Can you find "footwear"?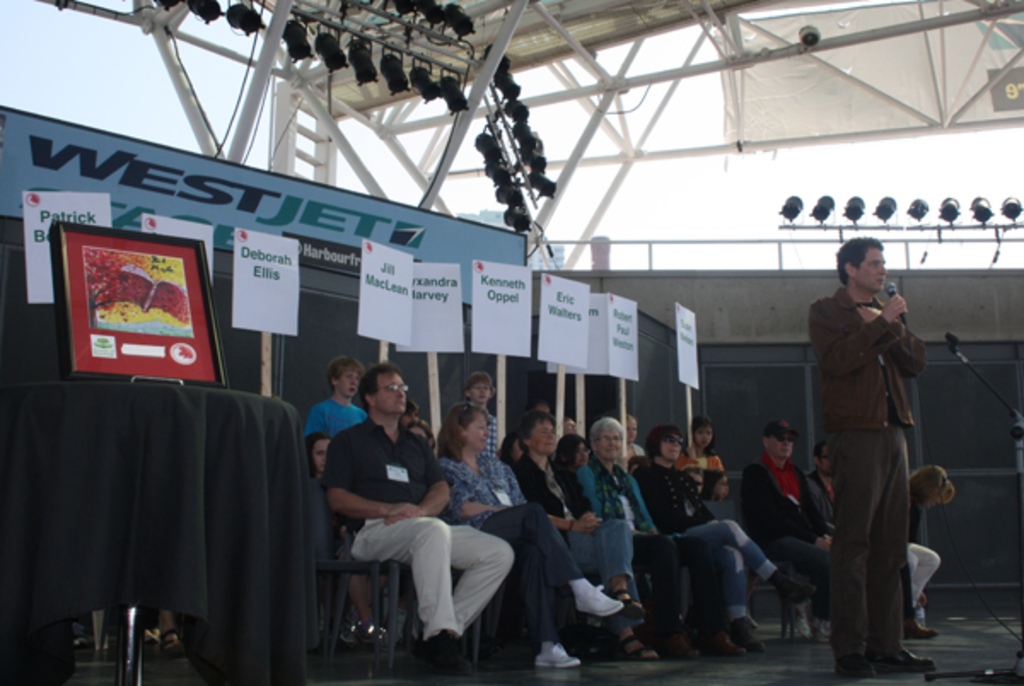
Yes, bounding box: left=814, top=621, right=833, bottom=643.
